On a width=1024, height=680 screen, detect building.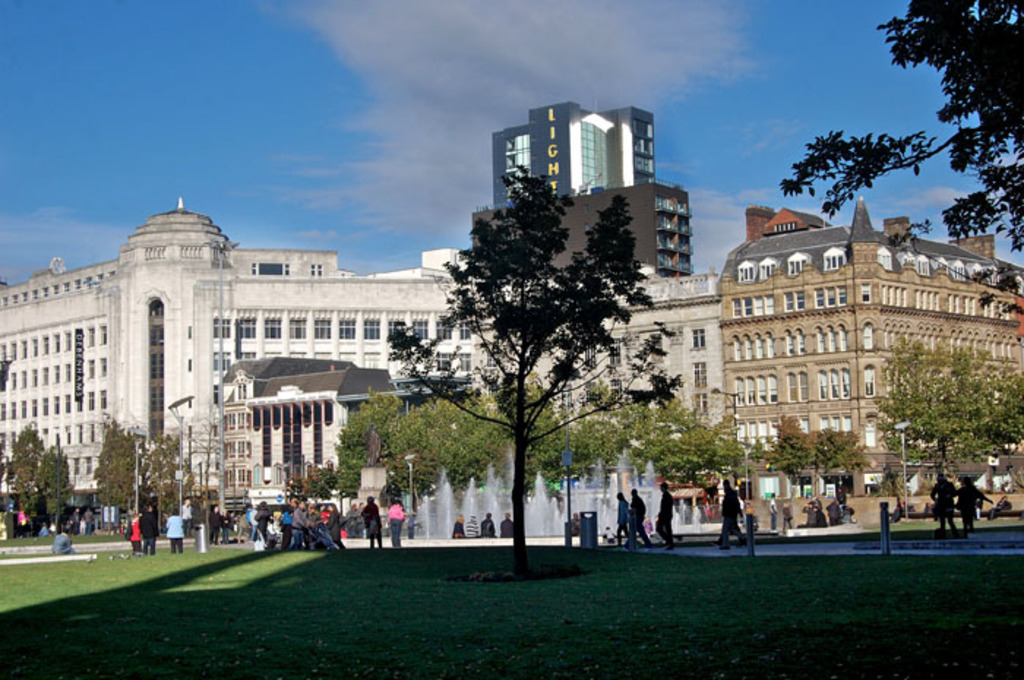
box(494, 101, 654, 193).
